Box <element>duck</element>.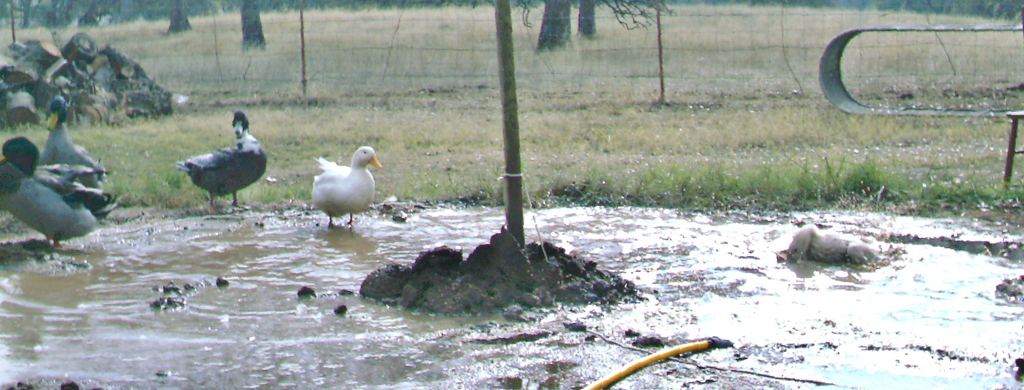
291/139/377/217.
